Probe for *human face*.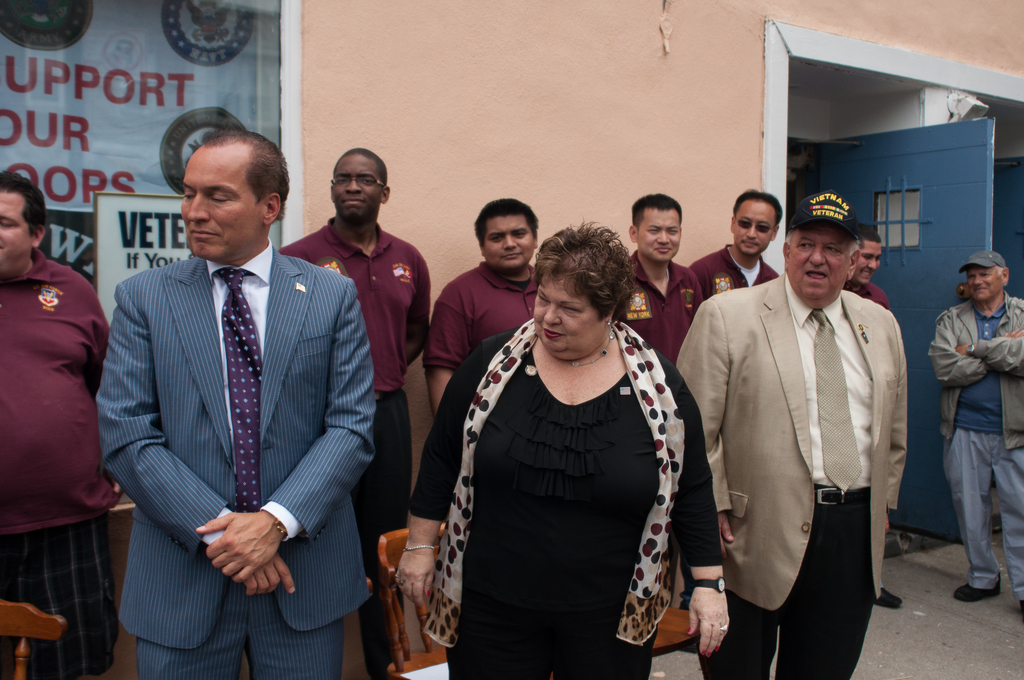
Probe result: 329, 154, 385, 222.
